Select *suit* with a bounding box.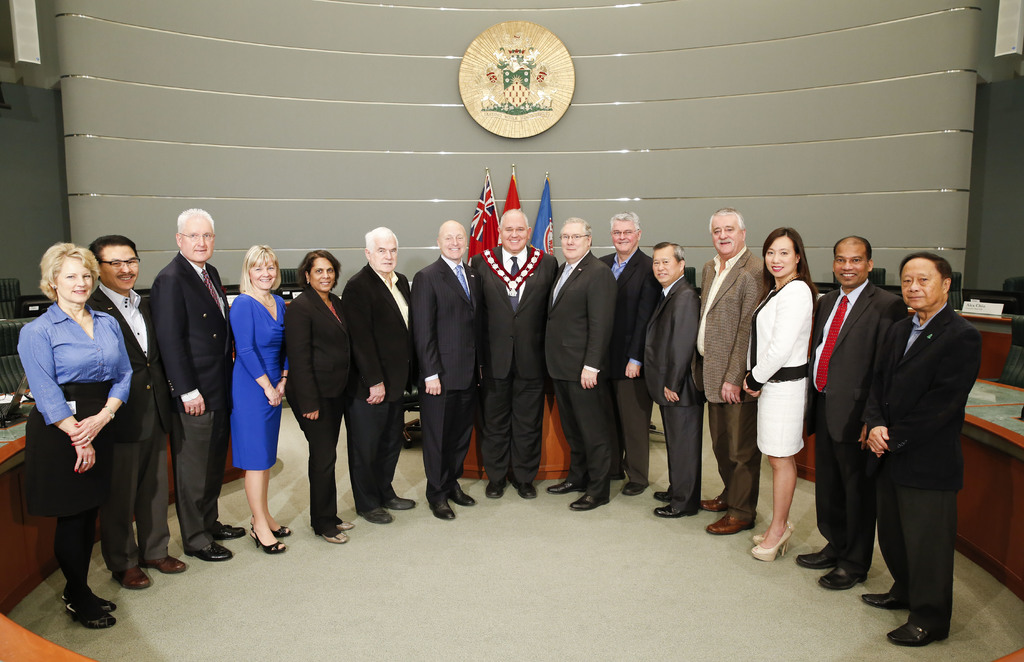
<region>282, 275, 357, 535</region>.
